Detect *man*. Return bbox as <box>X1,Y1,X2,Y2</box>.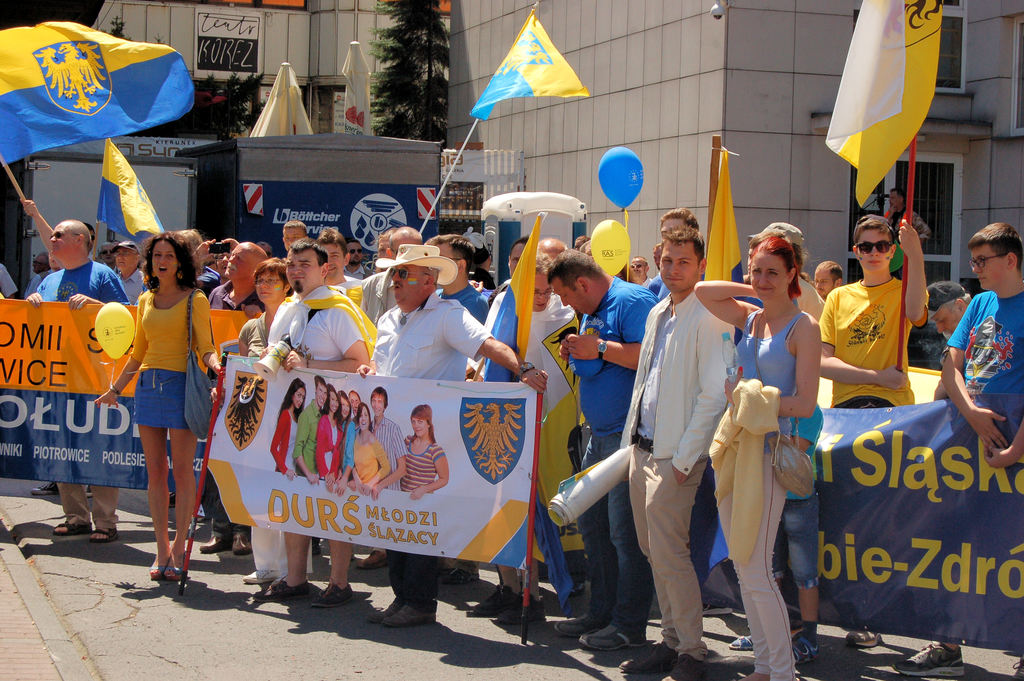
<box>30,255,52,275</box>.
